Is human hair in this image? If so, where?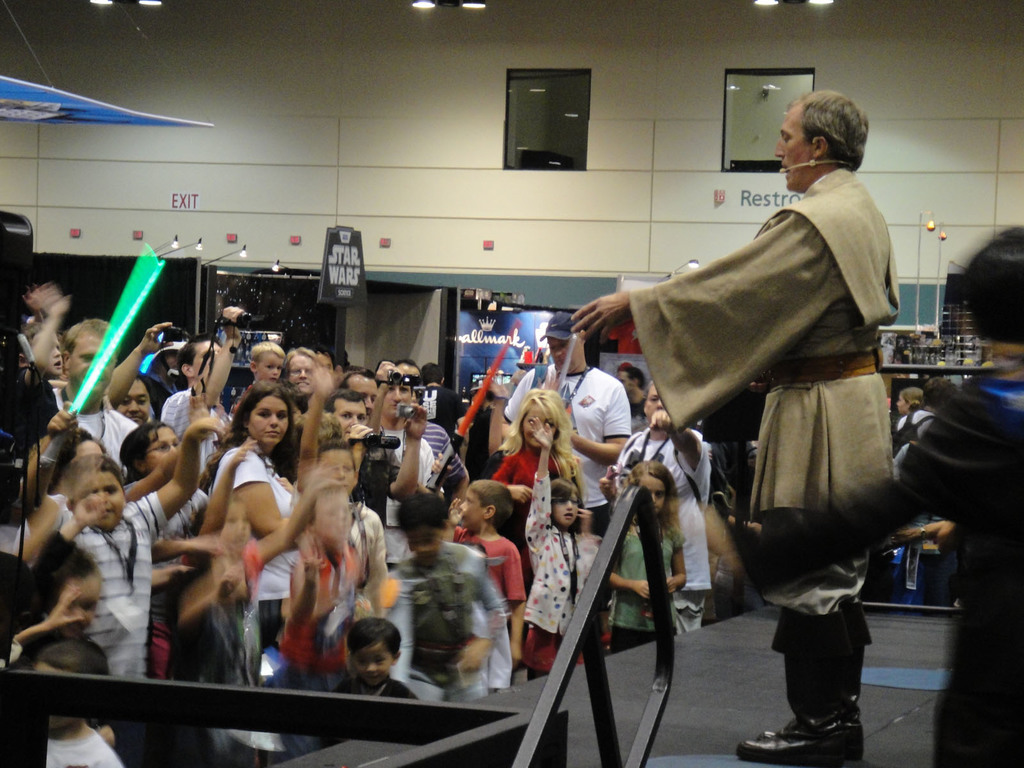
Yes, at bbox=(306, 409, 342, 436).
